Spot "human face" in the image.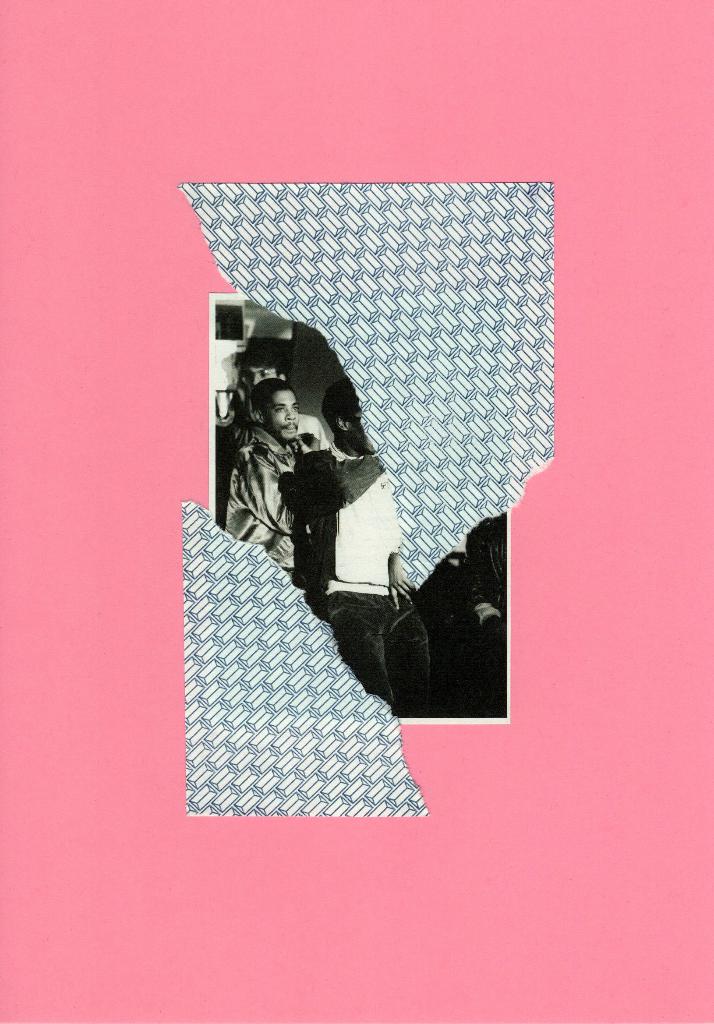
"human face" found at x1=244, y1=364, x2=276, y2=392.
